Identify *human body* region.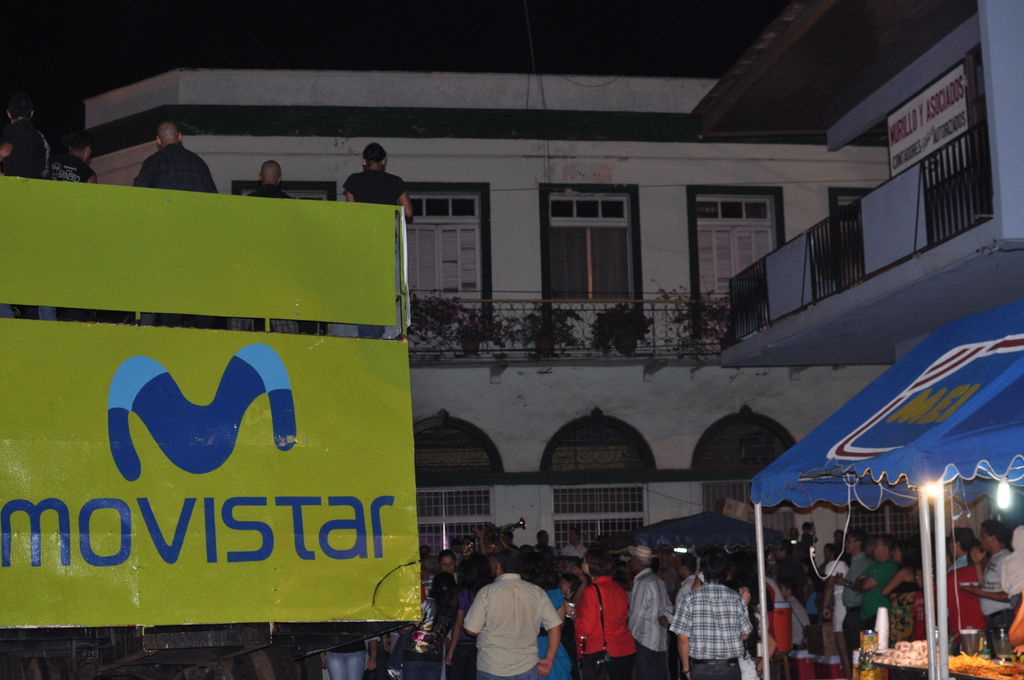
Region: region(131, 143, 221, 329).
